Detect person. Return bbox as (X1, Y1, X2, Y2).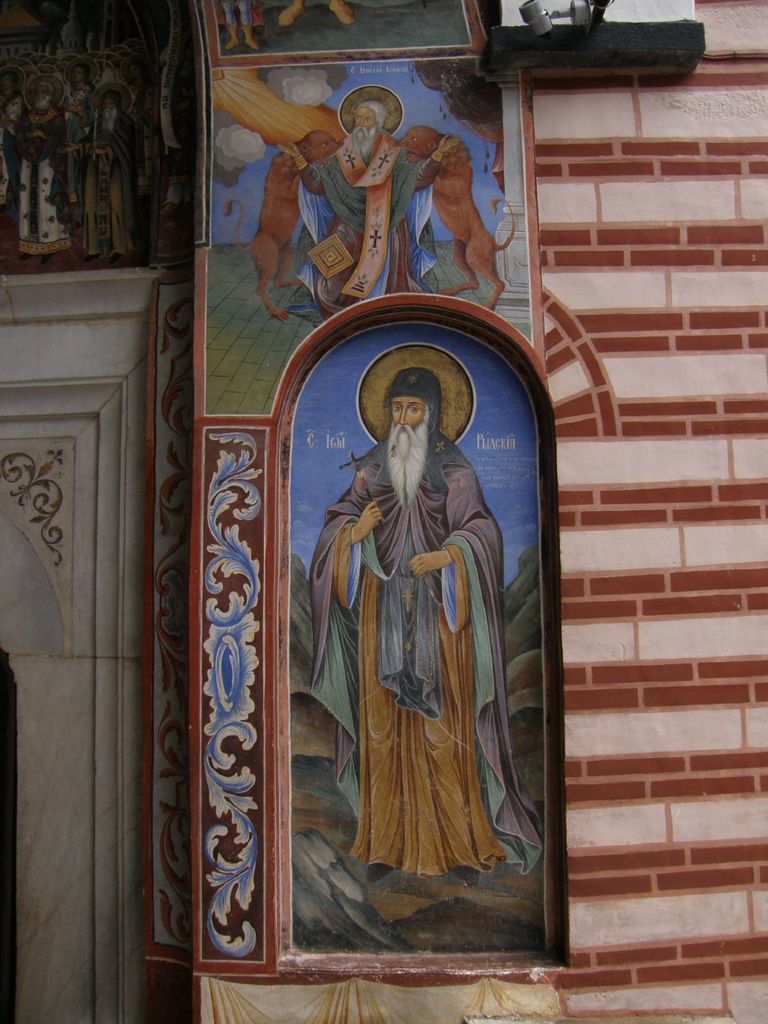
(276, 0, 365, 35).
